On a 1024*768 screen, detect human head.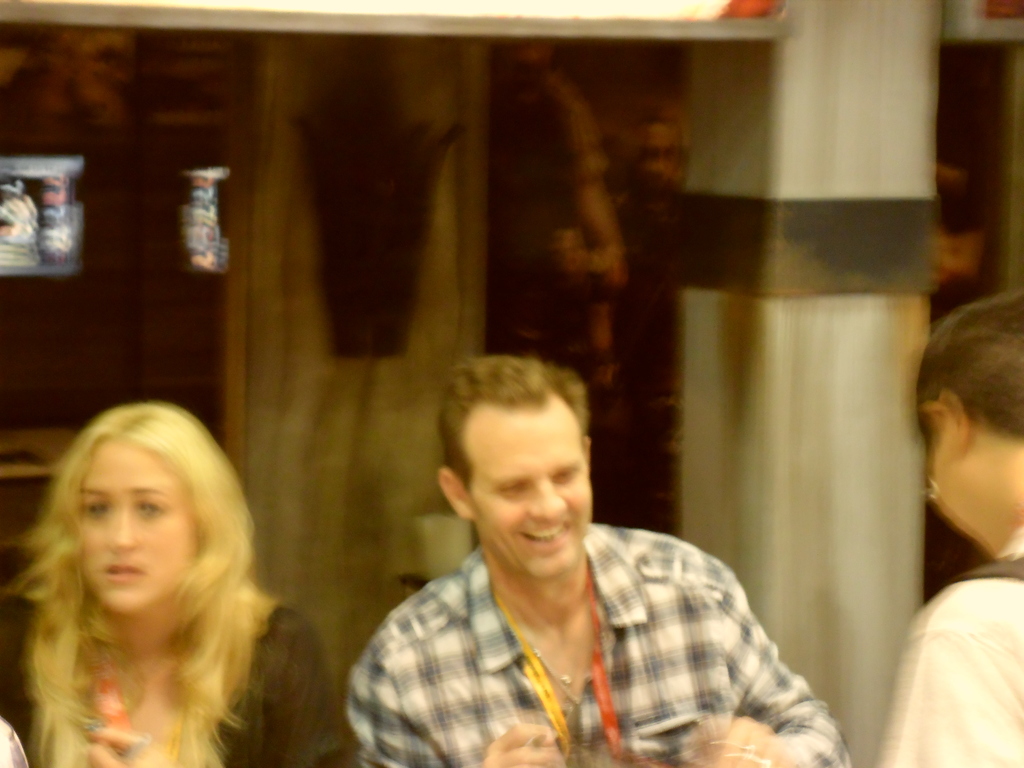
[53,417,248,627].
